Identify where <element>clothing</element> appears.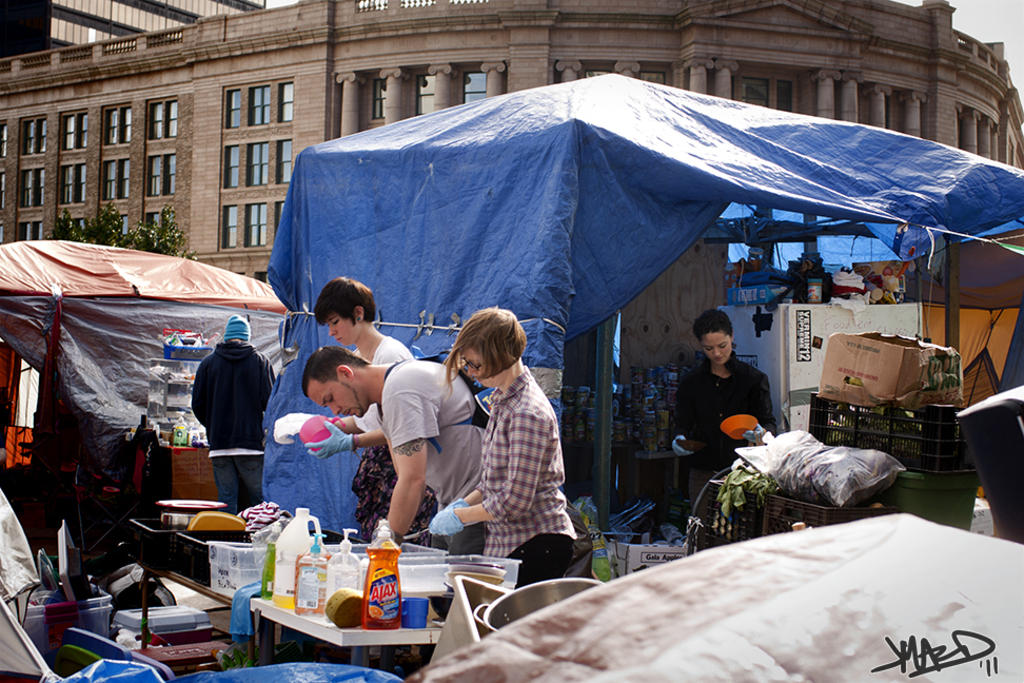
Appears at BBox(354, 335, 439, 541).
